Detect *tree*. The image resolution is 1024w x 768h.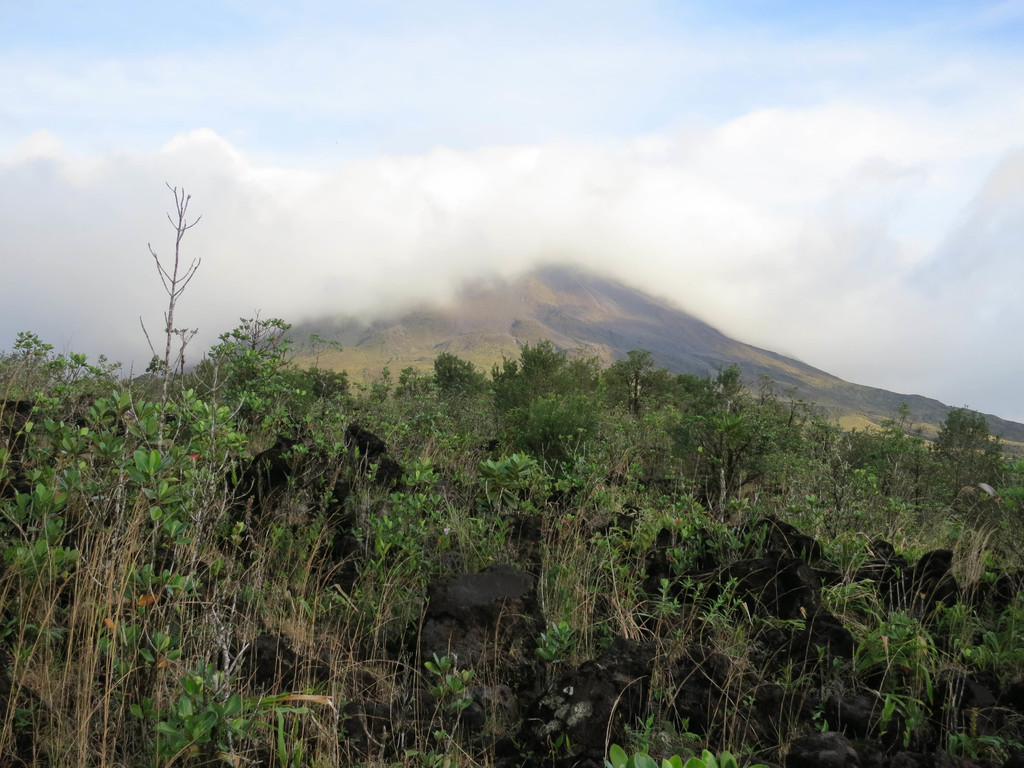
[929,404,997,497].
